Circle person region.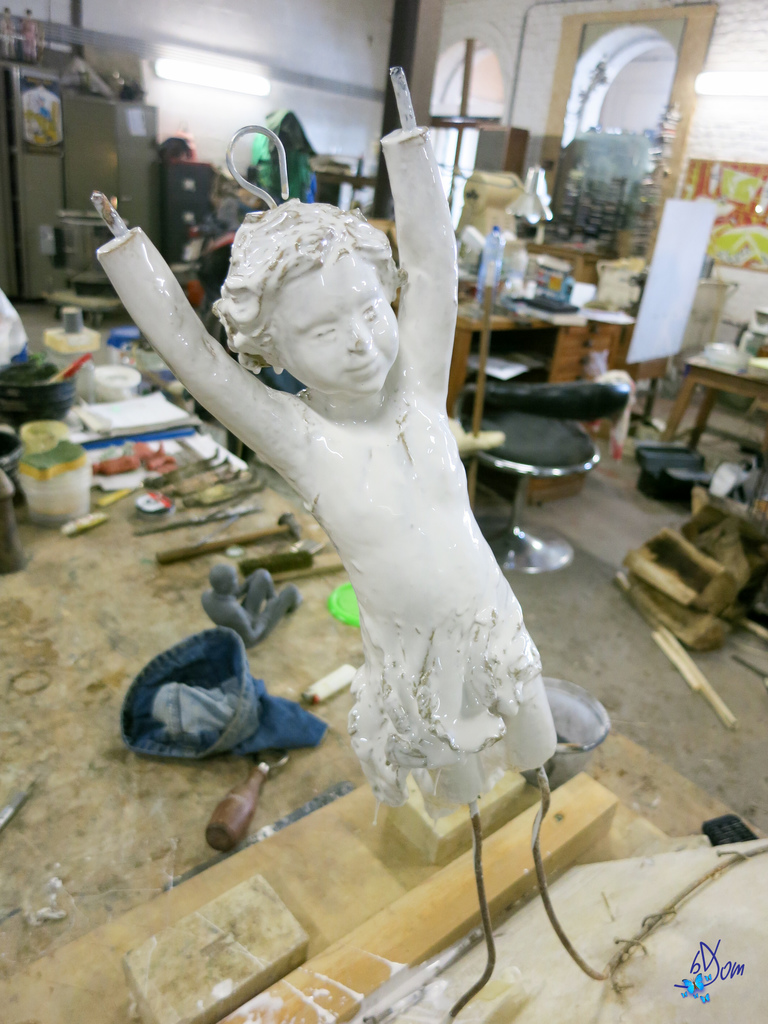
Region: (198,560,303,650).
